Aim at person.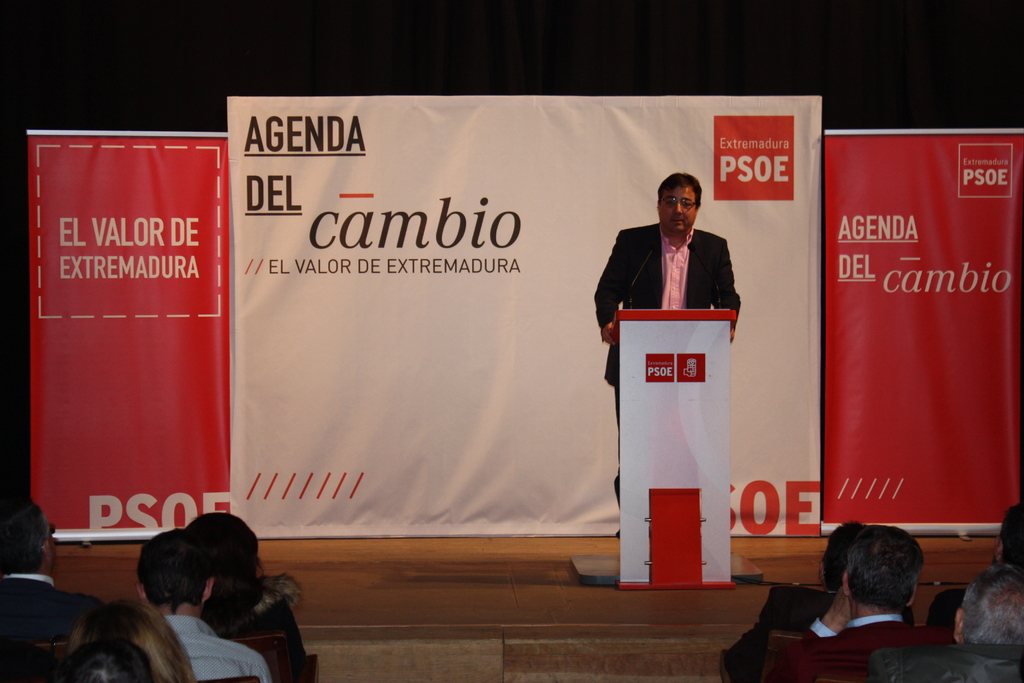
Aimed at x1=806 y1=520 x2=944 y2=670.
